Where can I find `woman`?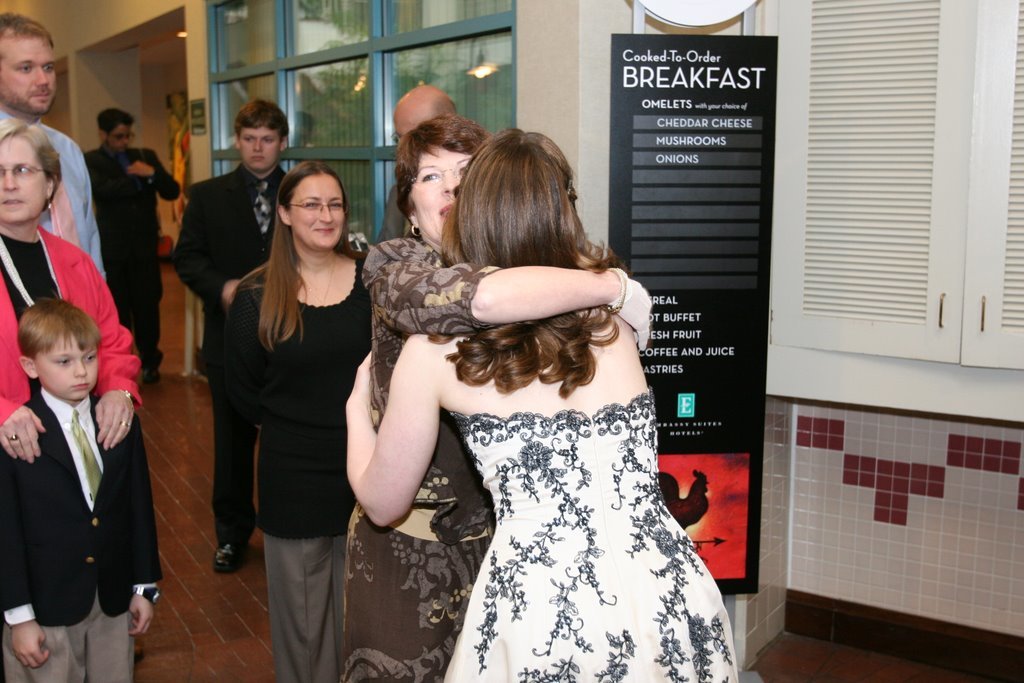
You can find it at bbox(329, 114, 662, 682).
